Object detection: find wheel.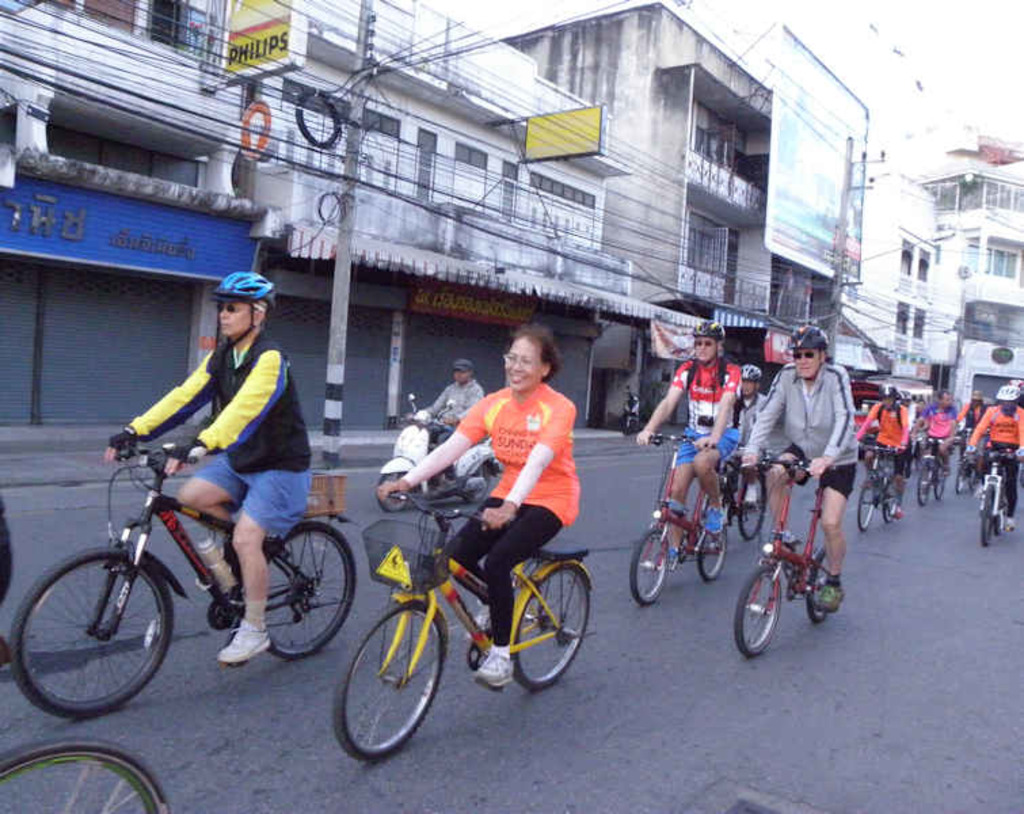
949:461:964:499.
